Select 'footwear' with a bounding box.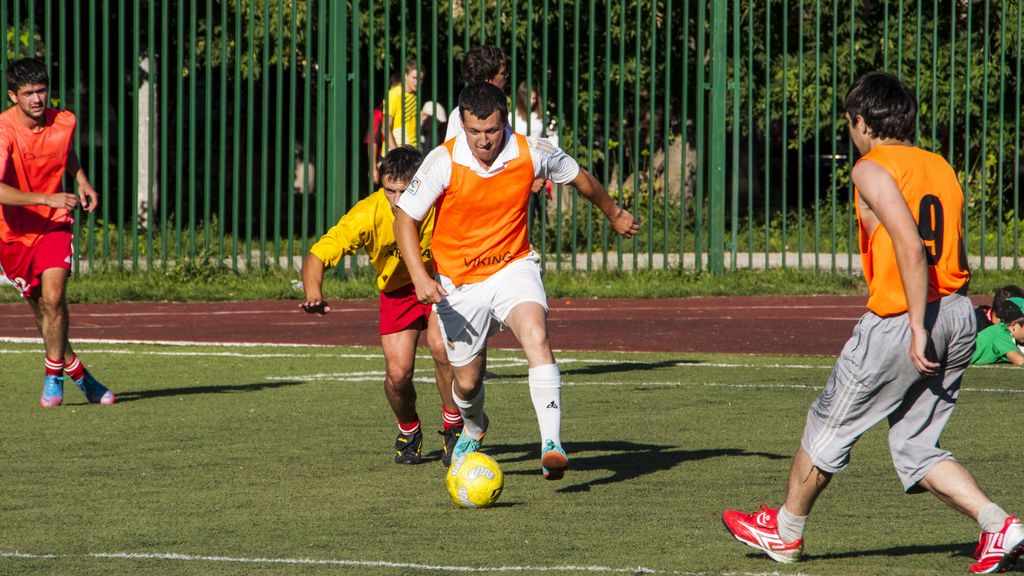
[447, 414, 492, 461].
